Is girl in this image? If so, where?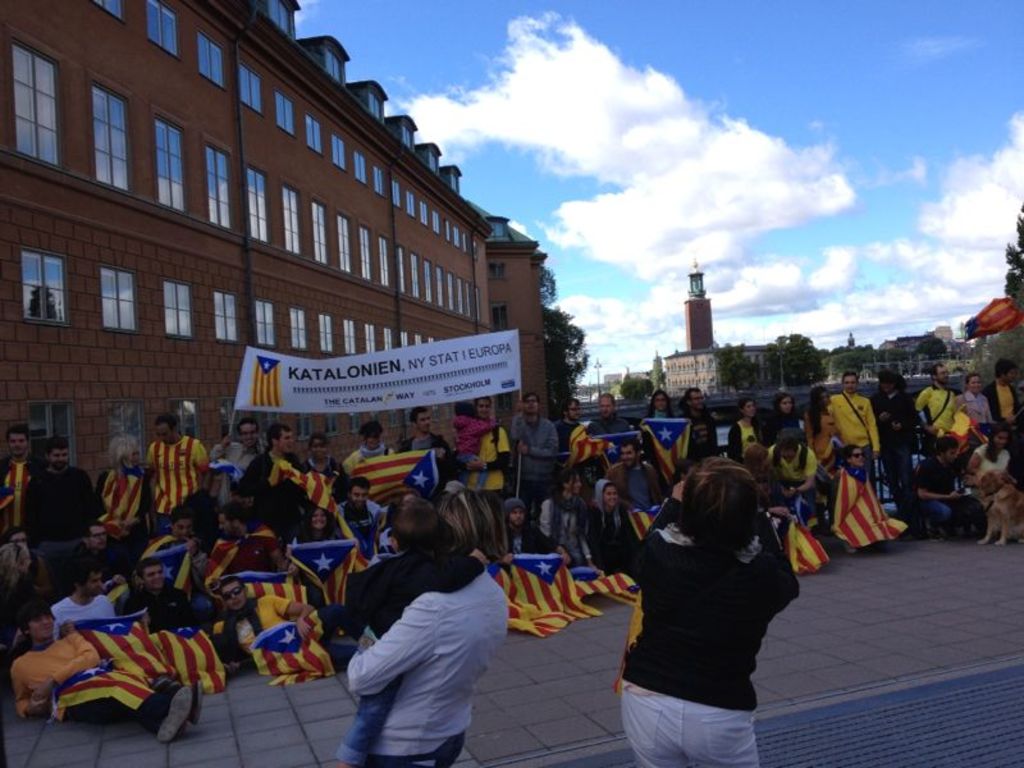
Yes, at pyautogui.locateOnScreen(806, 387, 837, 534).
